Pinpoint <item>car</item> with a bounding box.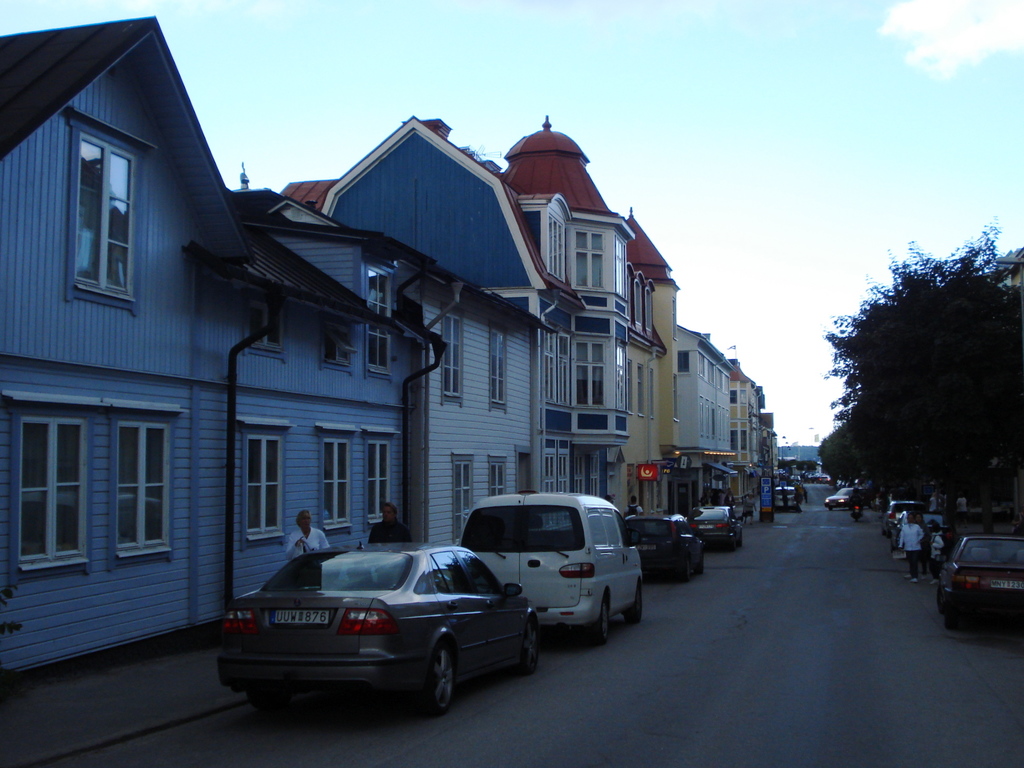
[left=818, top=475, right=829, bottom=482].
